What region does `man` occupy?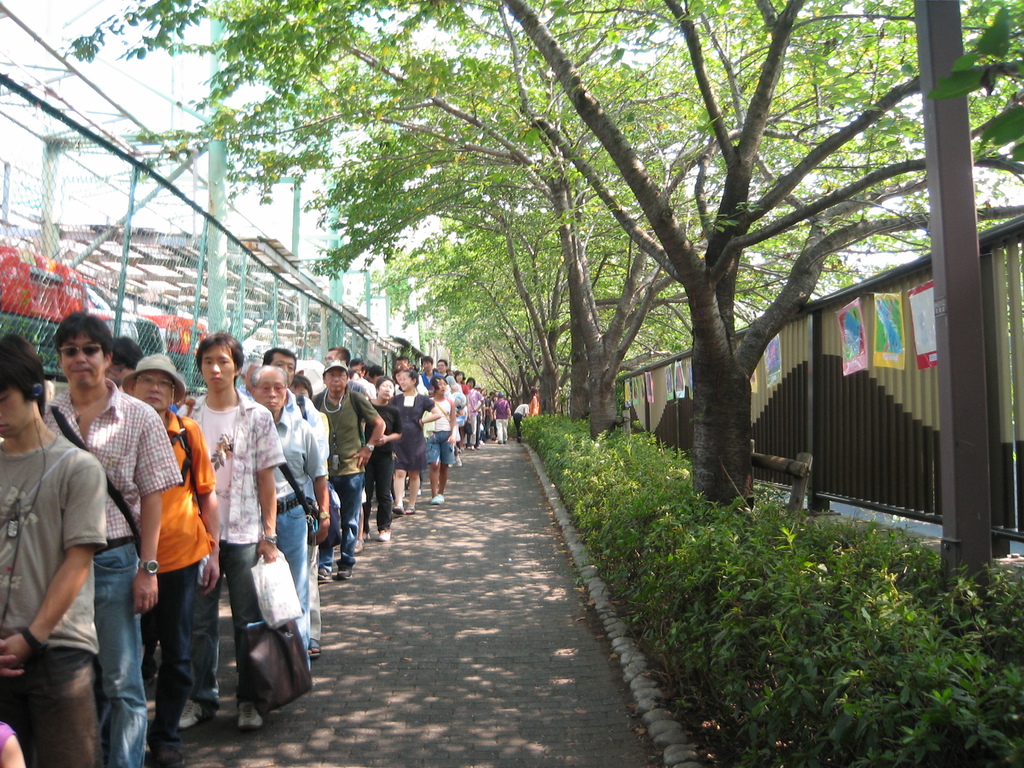
bbox=[435, 358, 459, 398].
